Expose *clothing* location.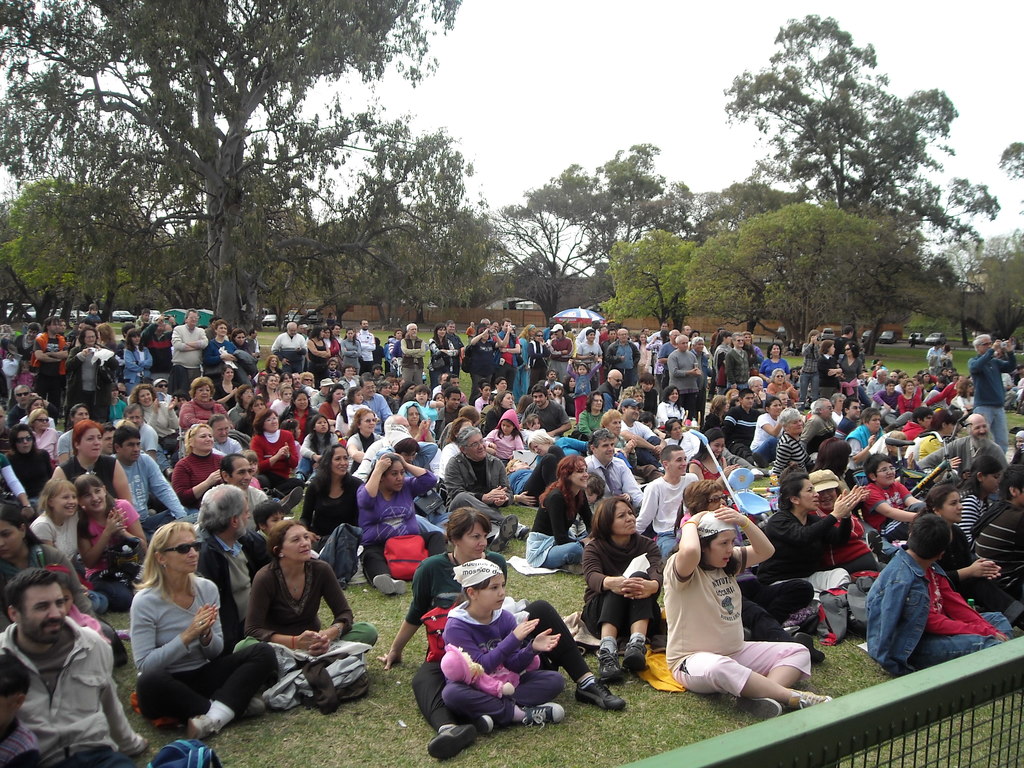
Exposed at l=1, t=451, r=28, b=505.
